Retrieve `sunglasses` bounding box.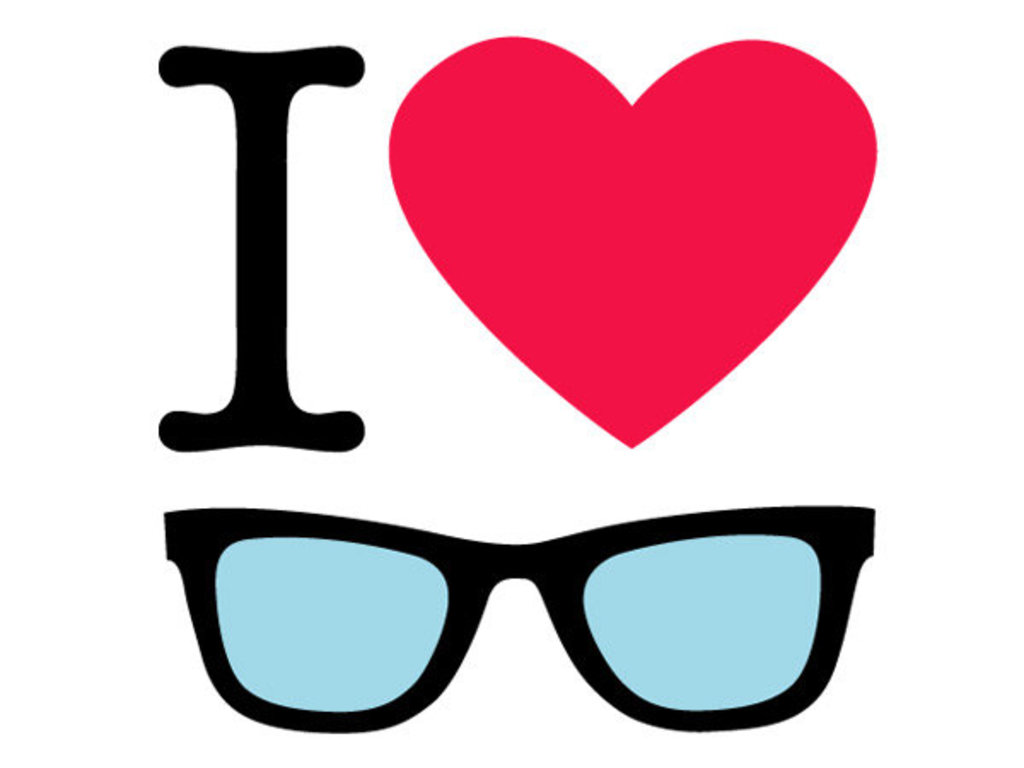
Bounding box: [148, 478, 908, 742].
